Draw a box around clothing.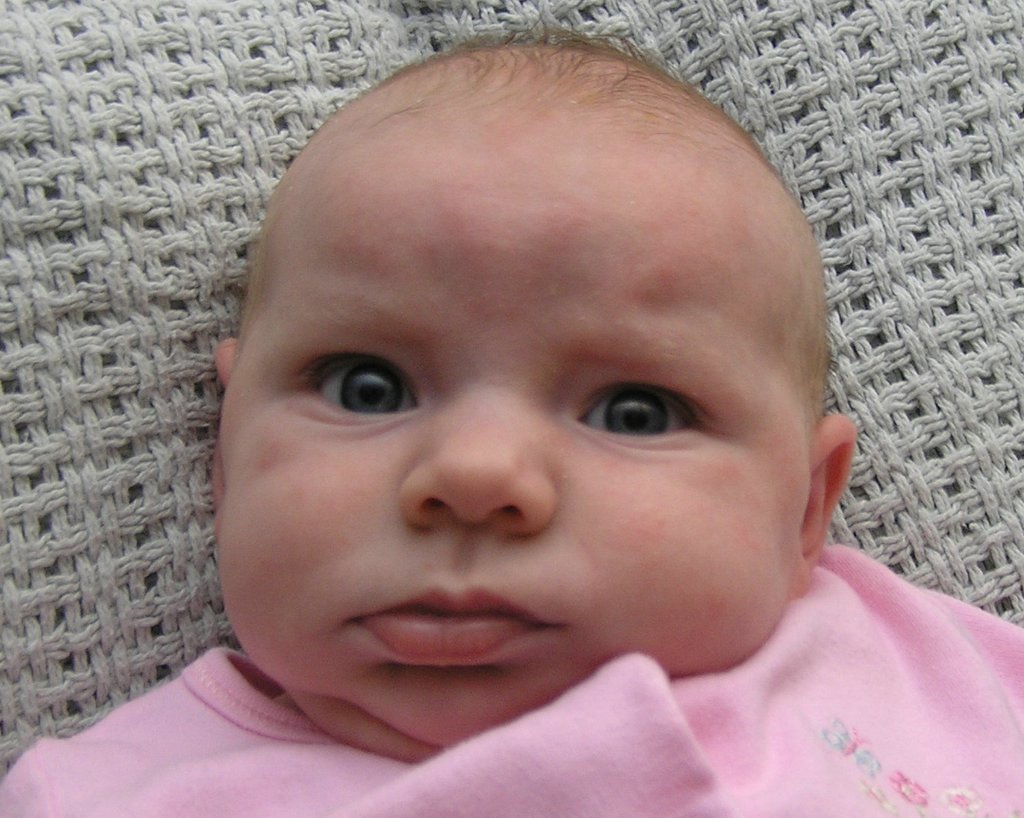
l=0, t=532, r=1020, b=817.
